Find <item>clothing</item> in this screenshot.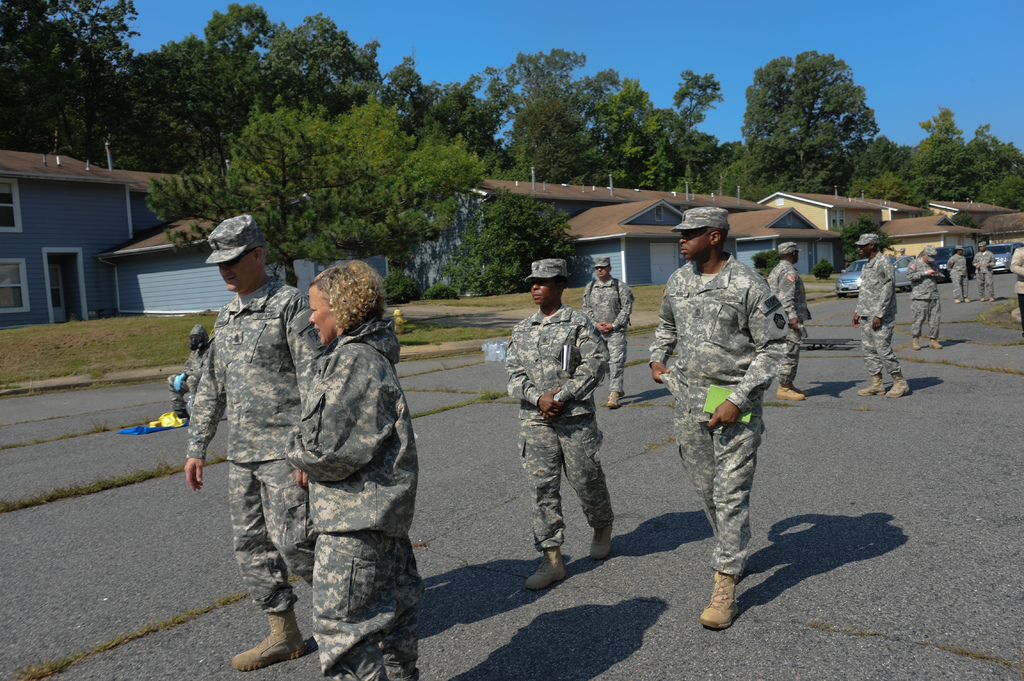
The bounding box for <item>clothing</item> is [283,319,421,680].
